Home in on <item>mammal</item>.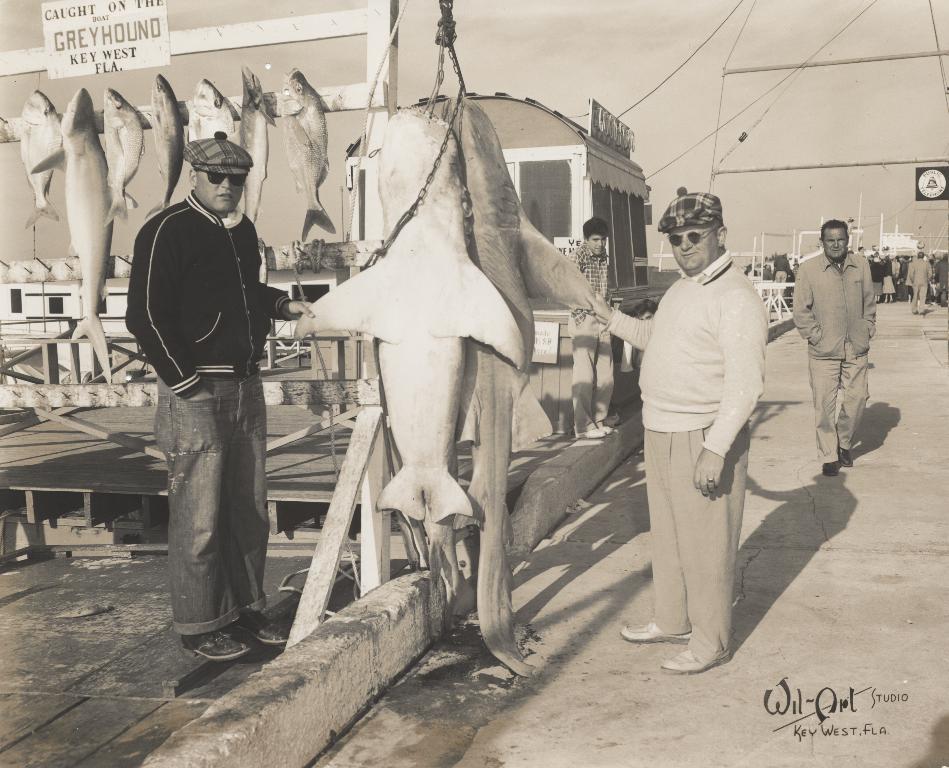
Homed in at detection(788, 219, 876, 477).
